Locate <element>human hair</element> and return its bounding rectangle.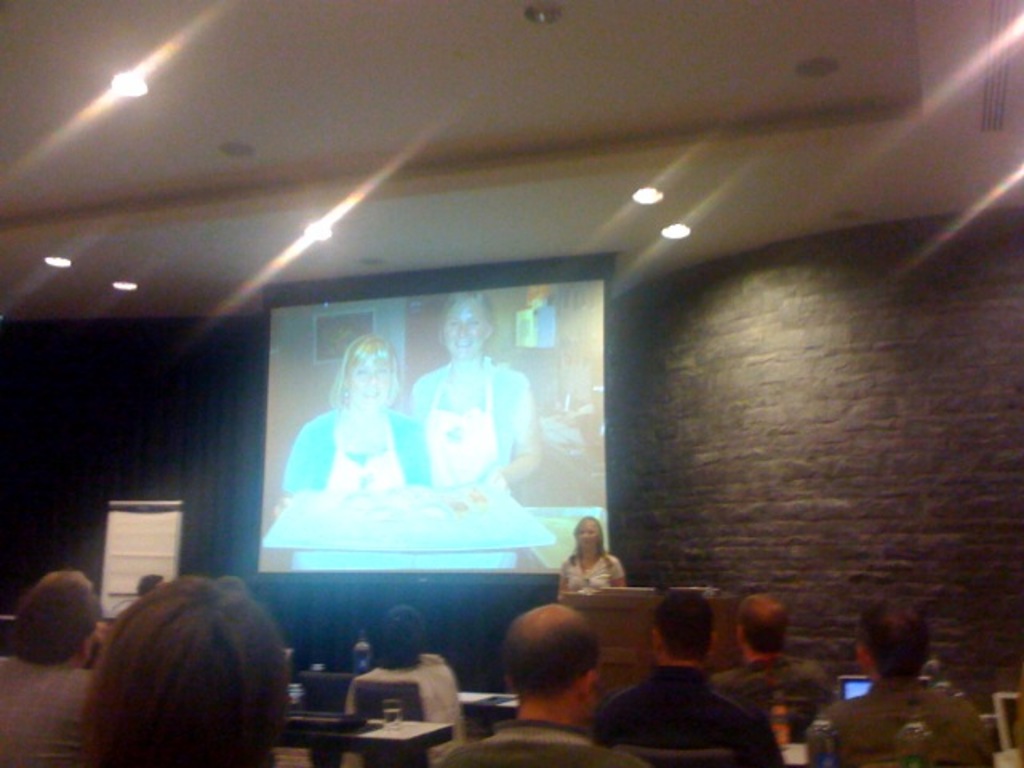
334,338,403,416.
